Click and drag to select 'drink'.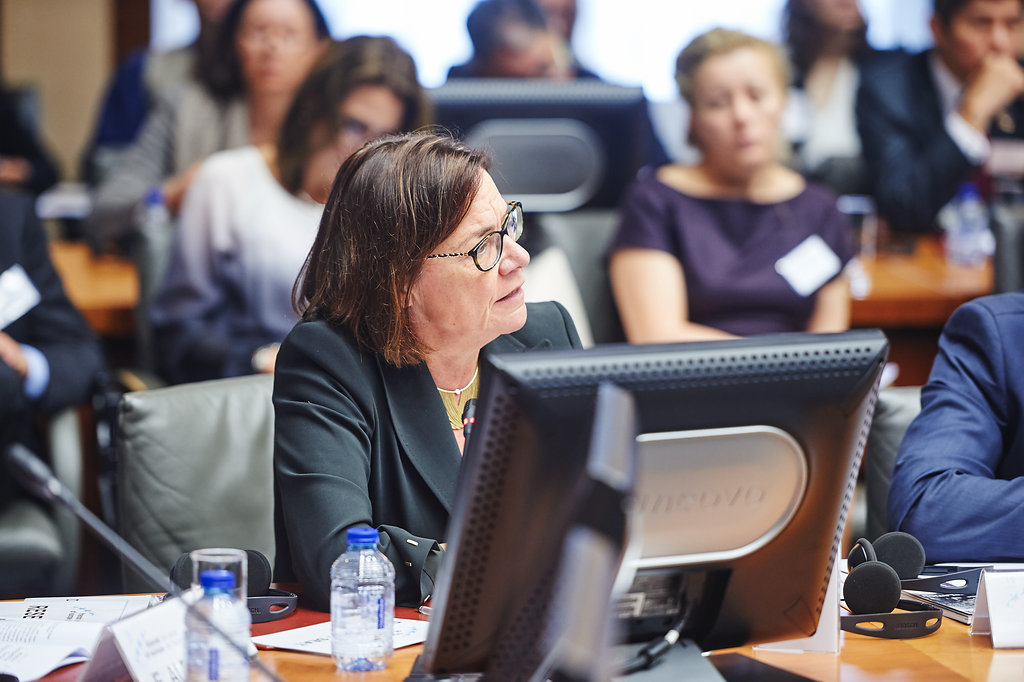
Selection: (x1=324, y1=528, x2=393, y2=677).
